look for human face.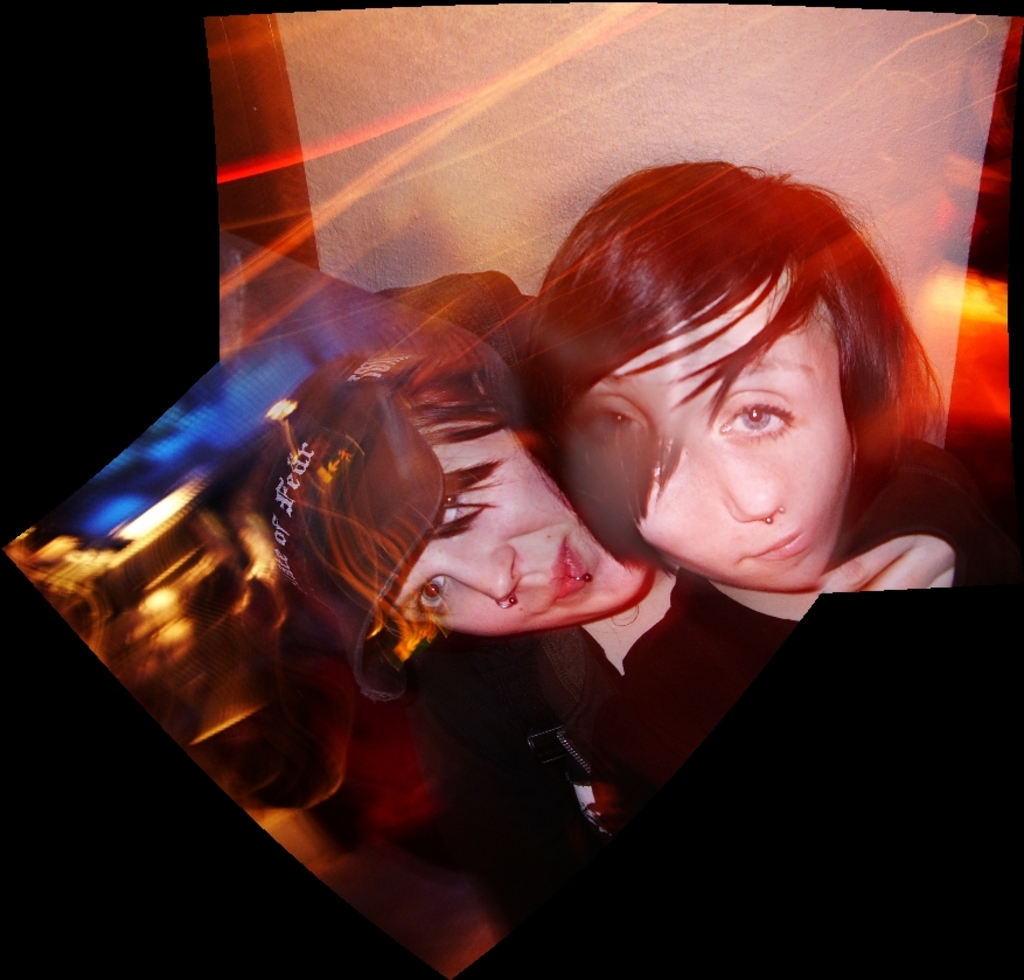
Found: 398,418,648,635.
